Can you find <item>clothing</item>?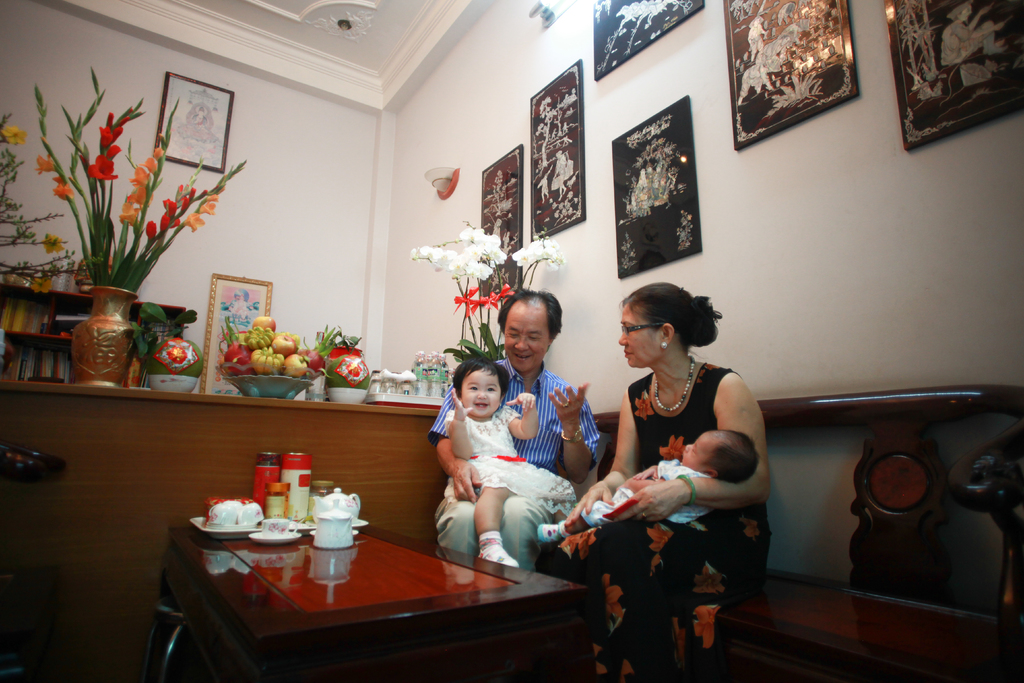
Yes, bounding box: [left=433, top=397, right=582, bottom=506].
